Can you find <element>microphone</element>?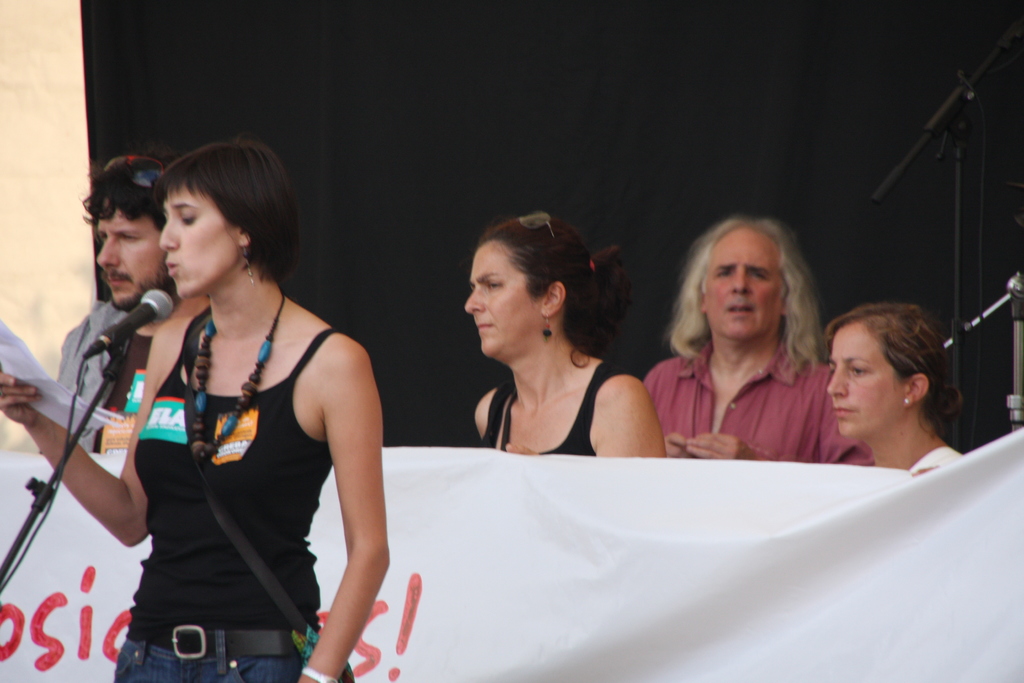
Yes, bounding box: box=[84, 287, 175, 356].
